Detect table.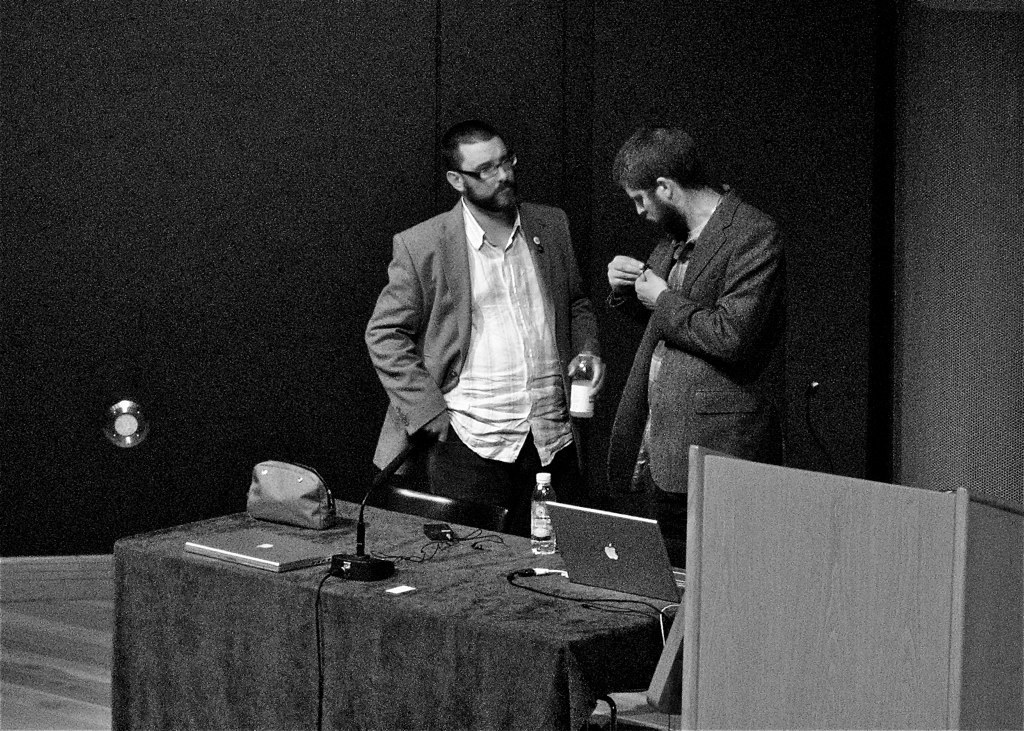
Detected at <bbox>125, 482, 695, 724</bbox>.
